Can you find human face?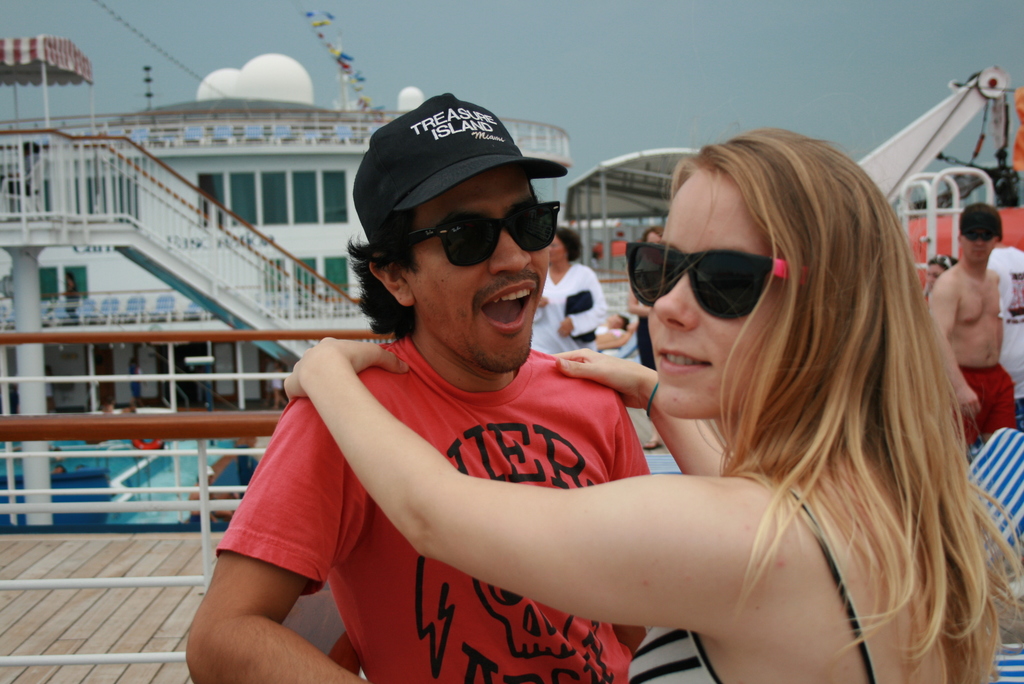
Yes, bounding box: (961, 231, 1000, 263).
